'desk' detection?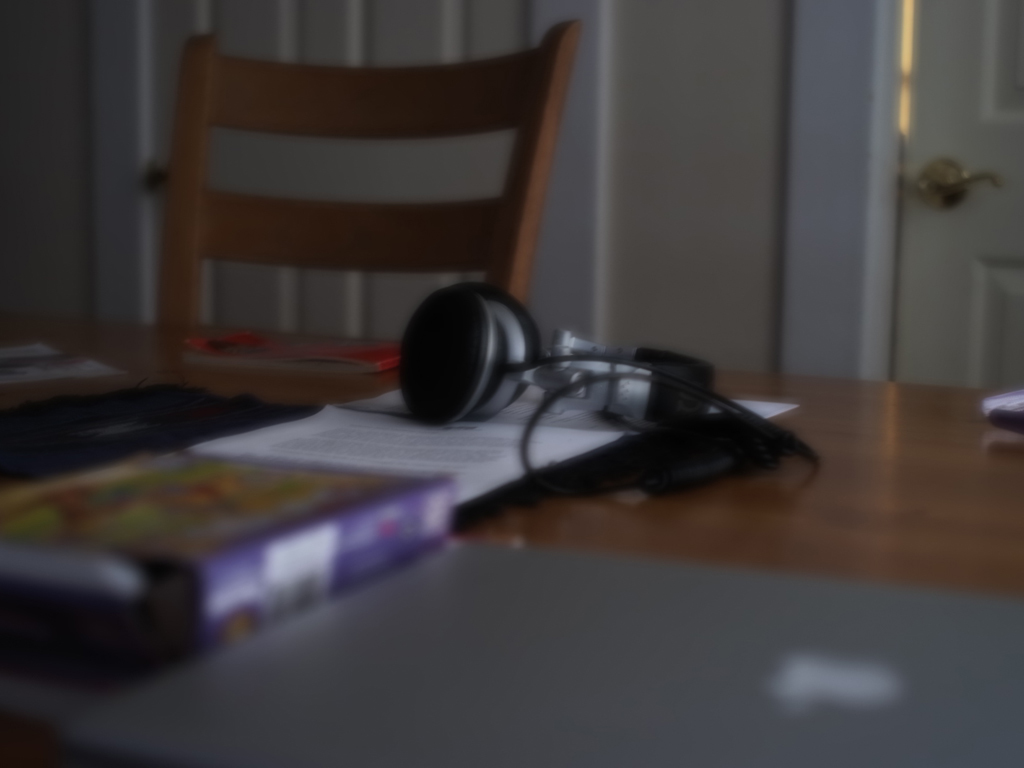
0/309/1023/767
